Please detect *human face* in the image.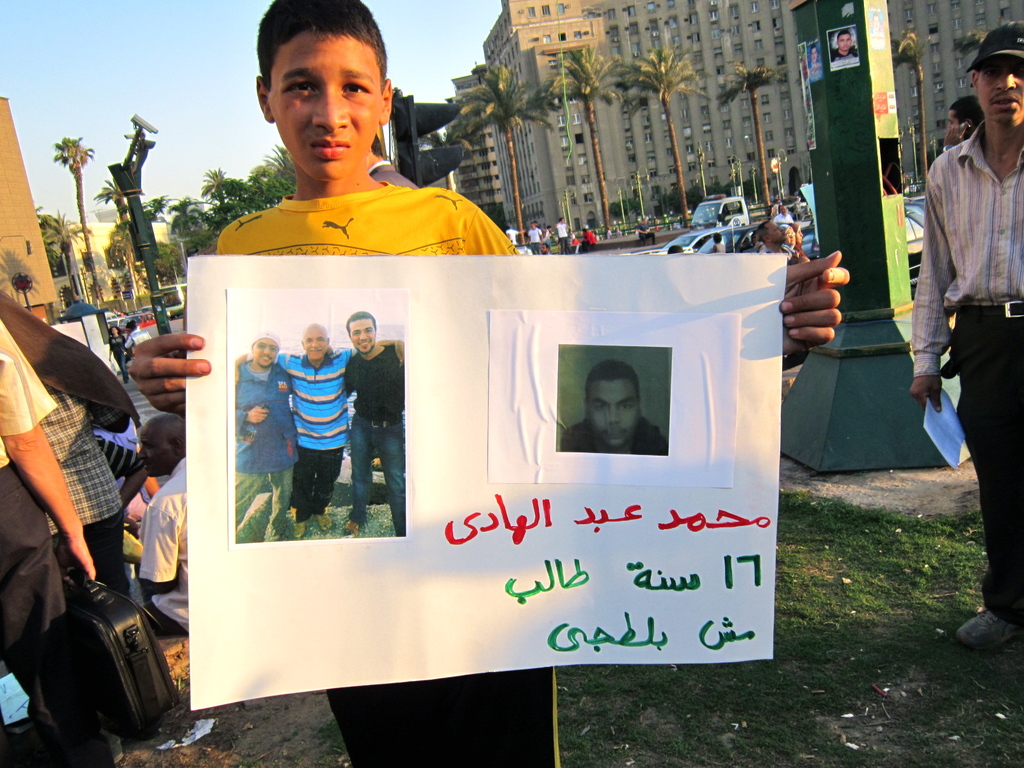
(left=980, top=61, right=1023, bottom=129).
